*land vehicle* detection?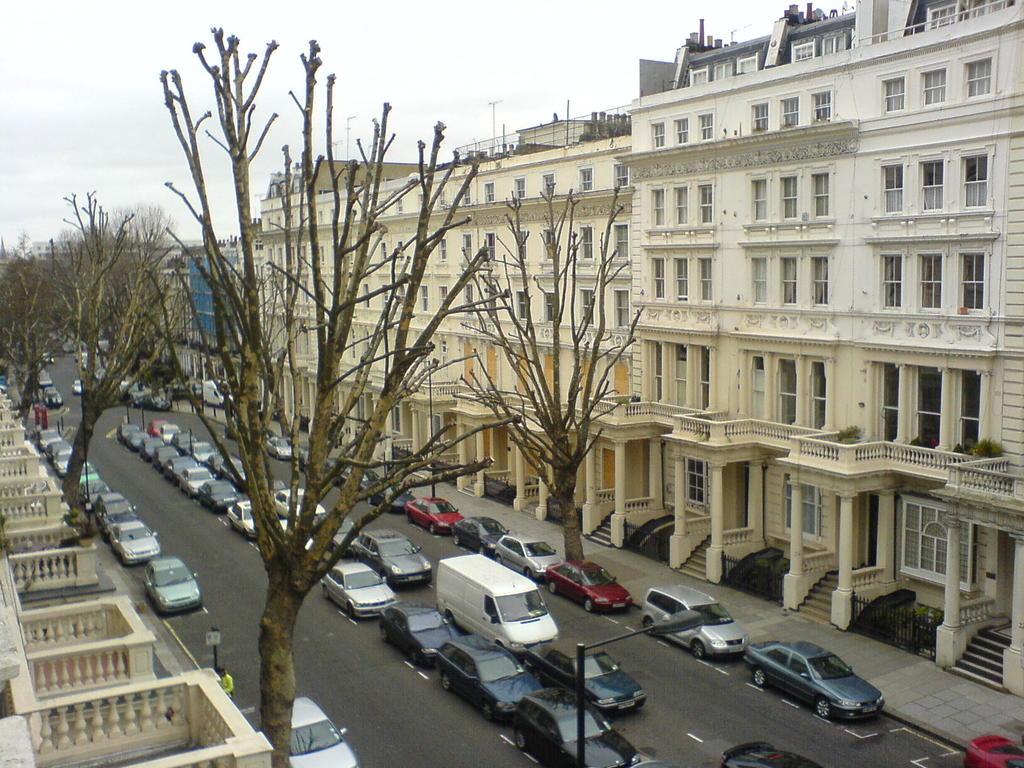
select_region(82, 461, 99, 479)
